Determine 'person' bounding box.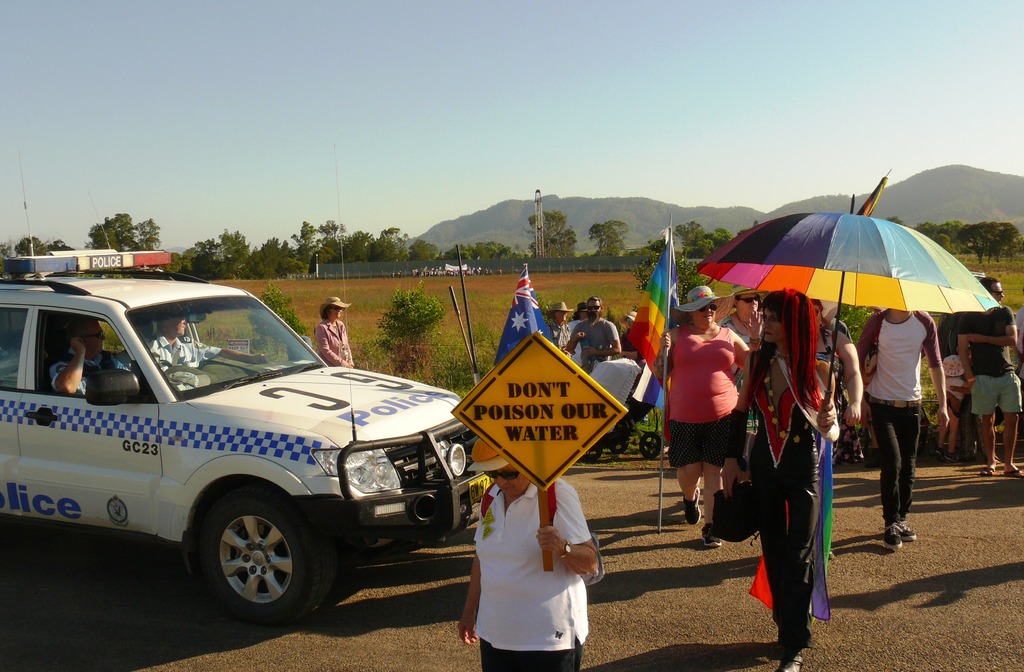
Determined: locate(319, 292, 355, 361).
